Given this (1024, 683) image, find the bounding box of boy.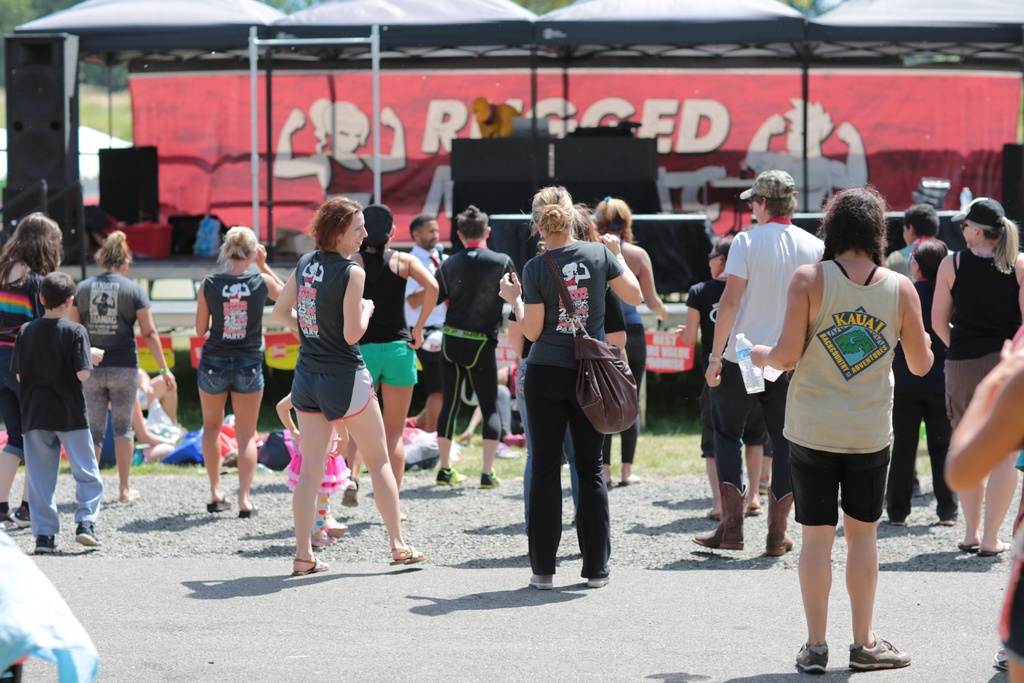
region(5, 272, 108, 559).
